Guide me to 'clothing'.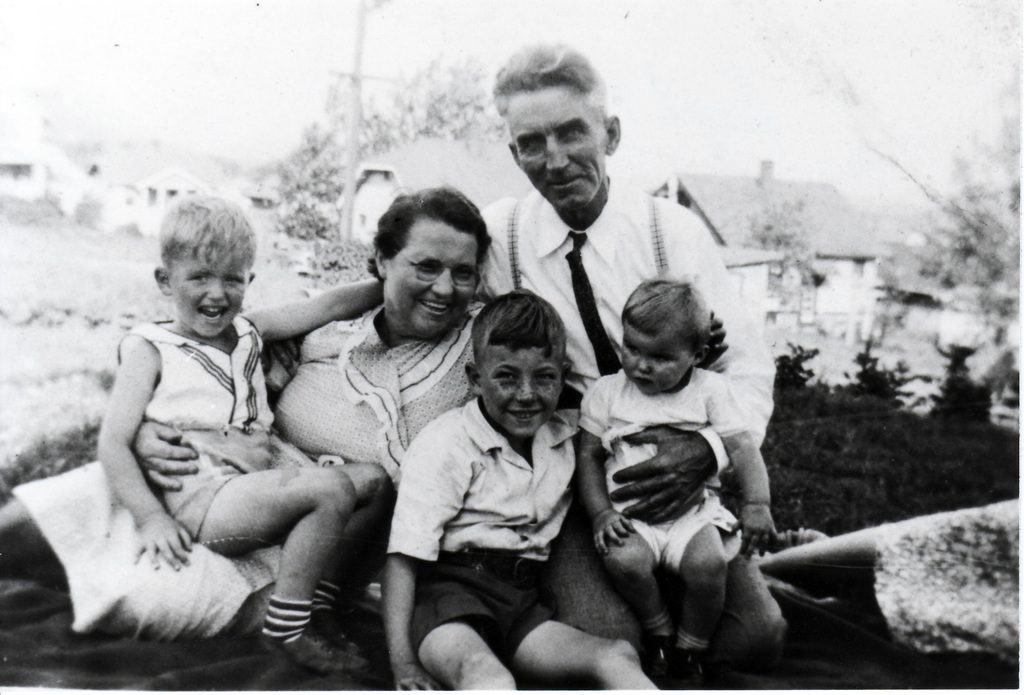
Guidance: detection(575, 331, 773, 624).
